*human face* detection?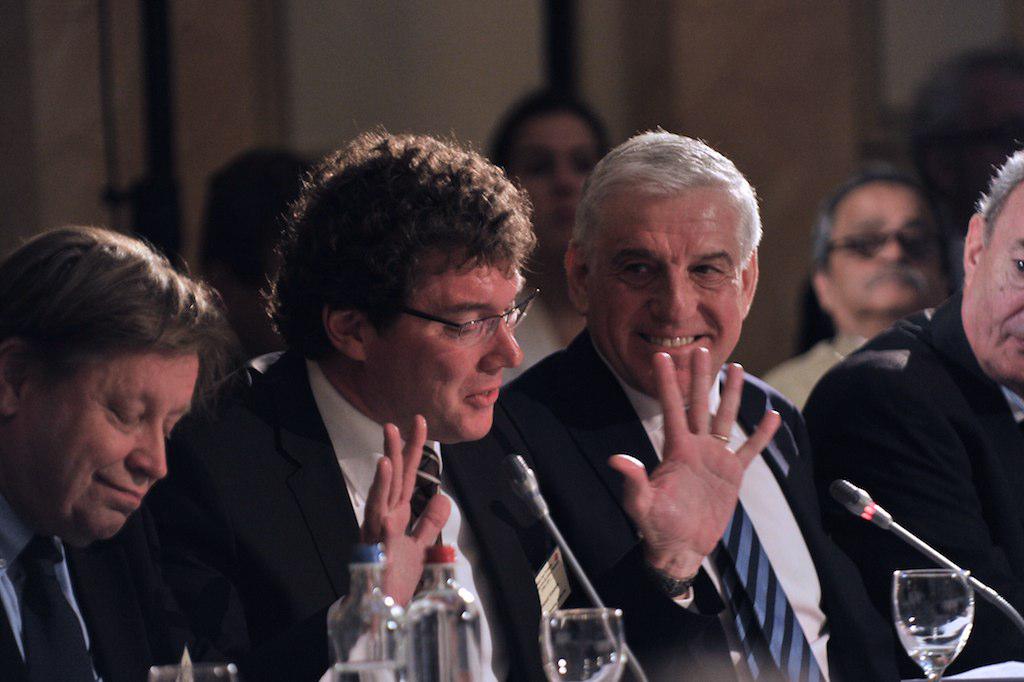
592/195/743/397
